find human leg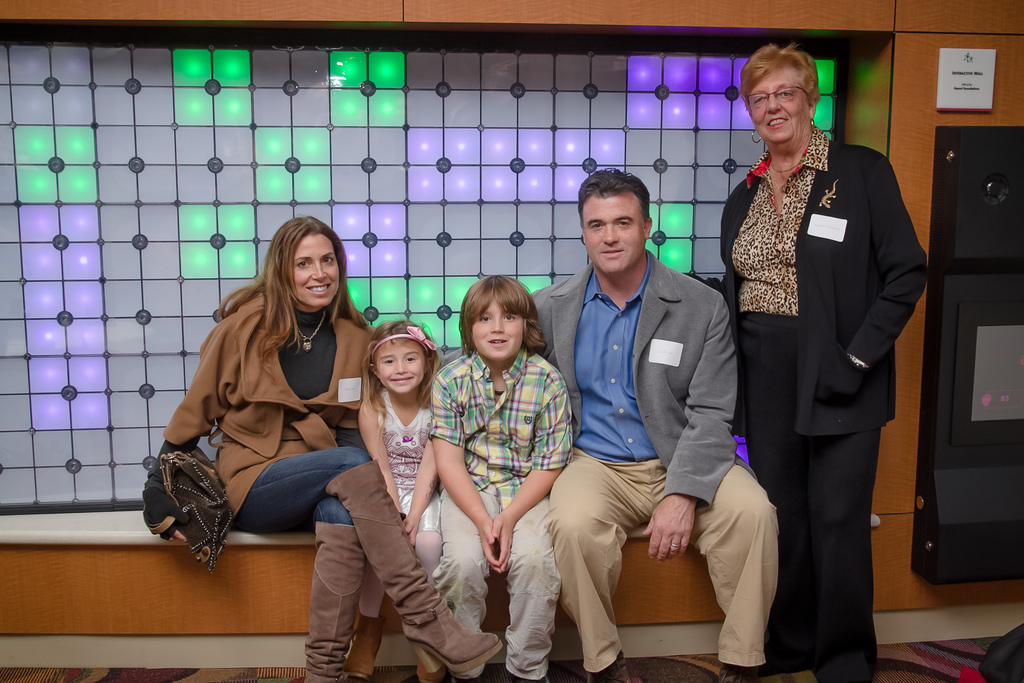
<region>504, 500, 563, 682</region>
